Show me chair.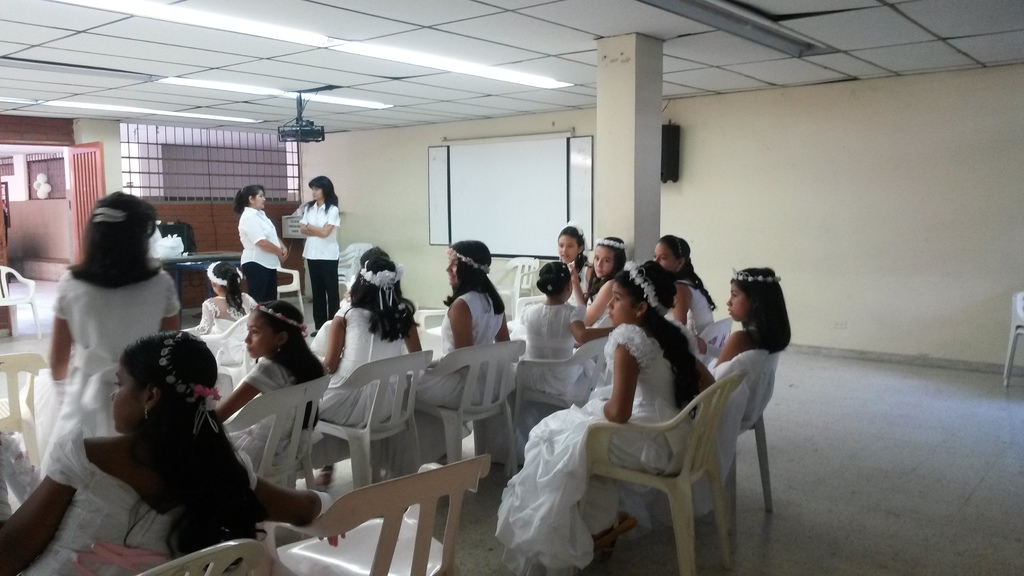
chair is here: region(221, 374, 330, 545).
